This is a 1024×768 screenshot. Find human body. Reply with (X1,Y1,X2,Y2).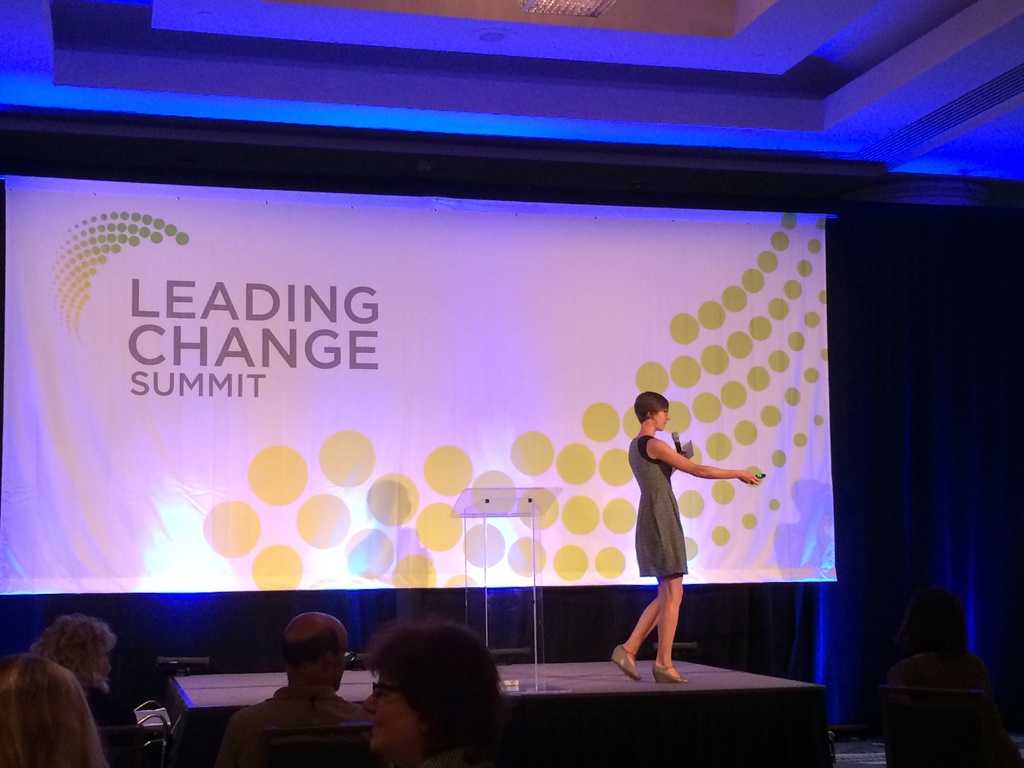
(0,655,102,764).
